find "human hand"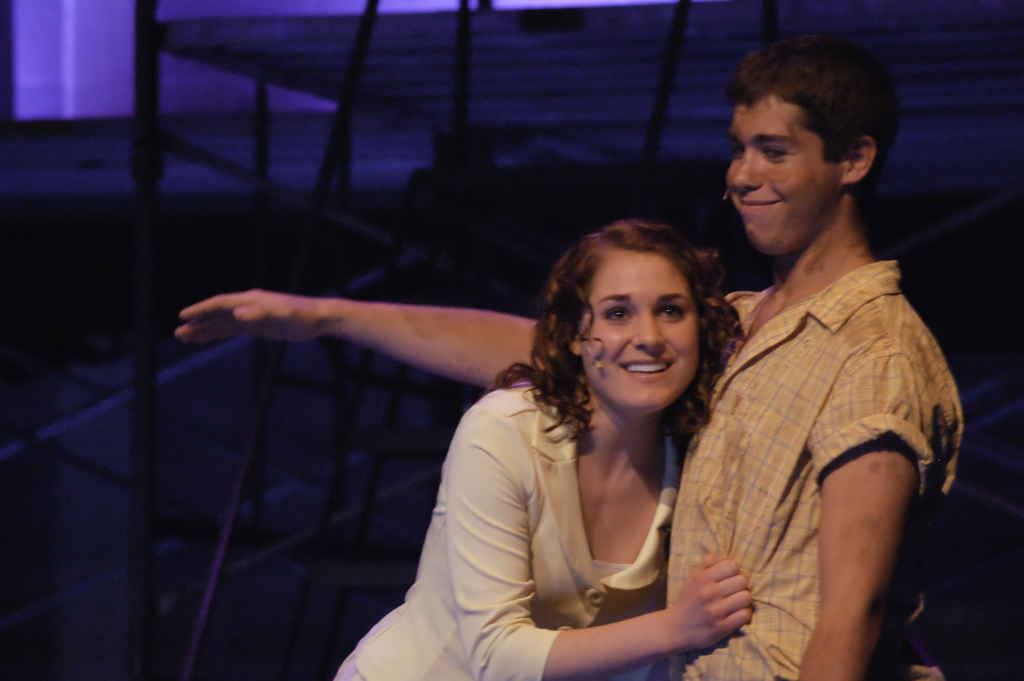
(x1=175, y1=274, x2=312, y2=342)
